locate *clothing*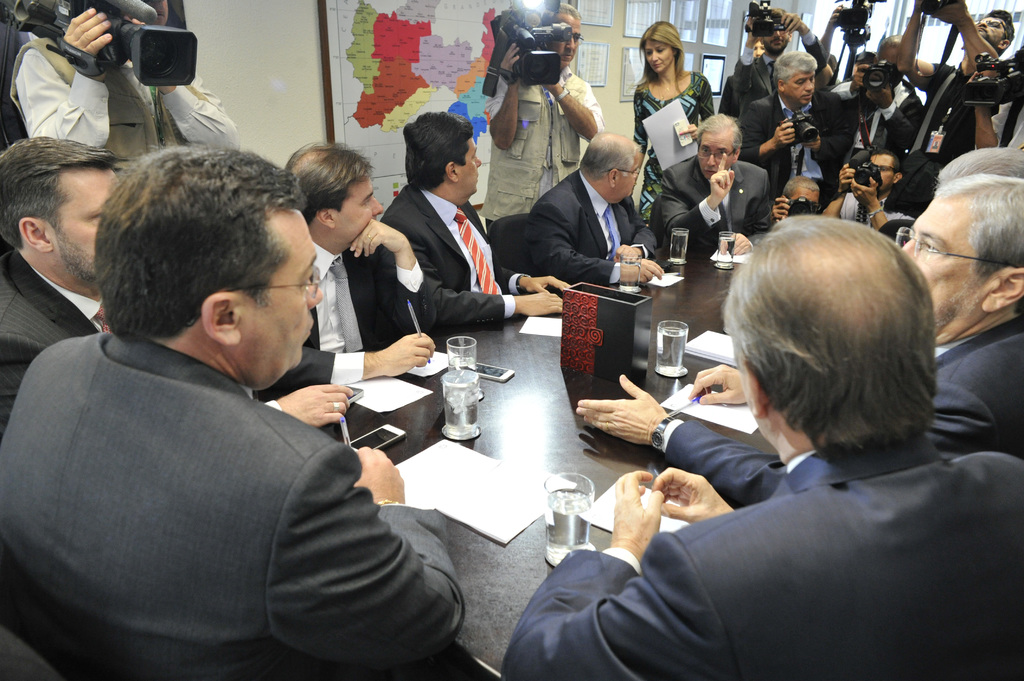
[500,427,1023,680]
